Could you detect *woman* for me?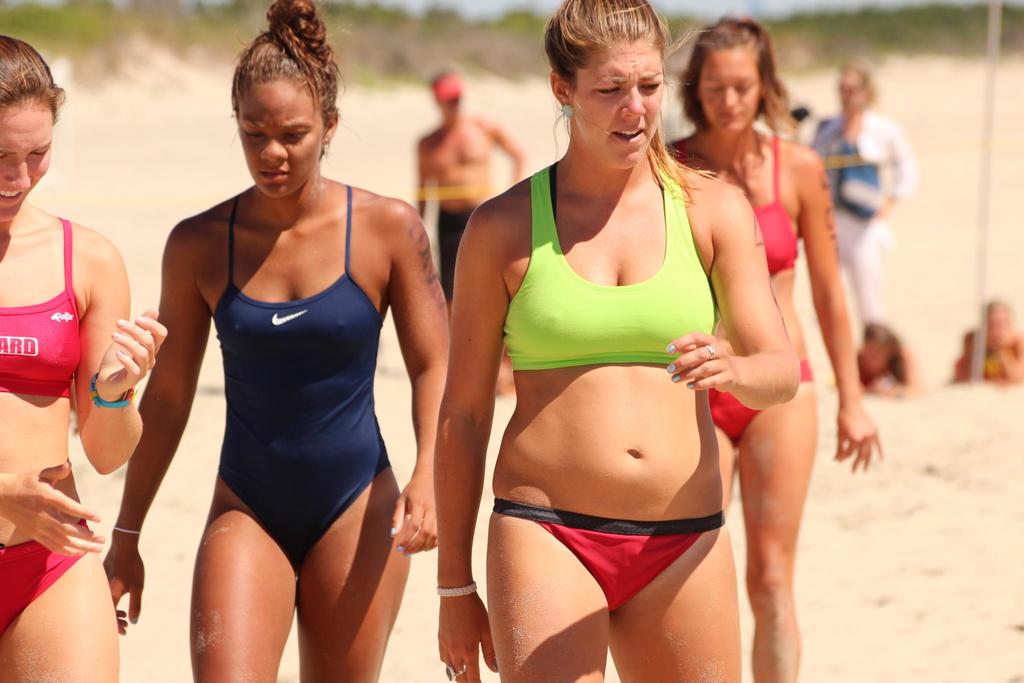
Detection result: (105, 0, 454, 680).
